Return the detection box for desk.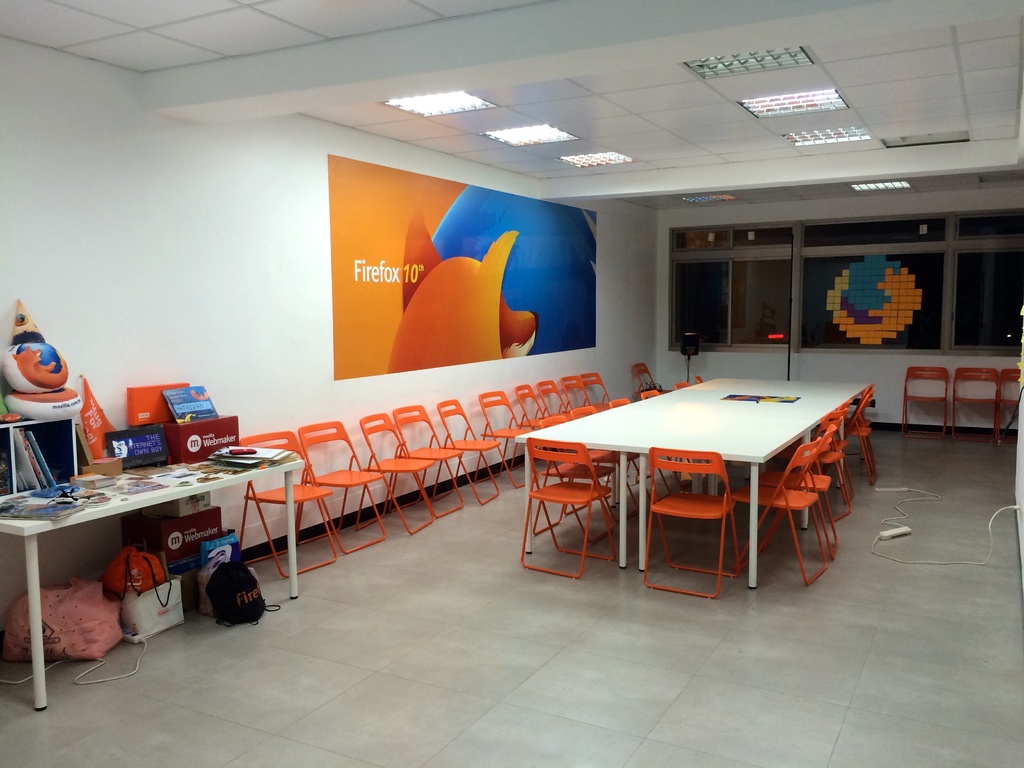
495, 367, 916, 598.
